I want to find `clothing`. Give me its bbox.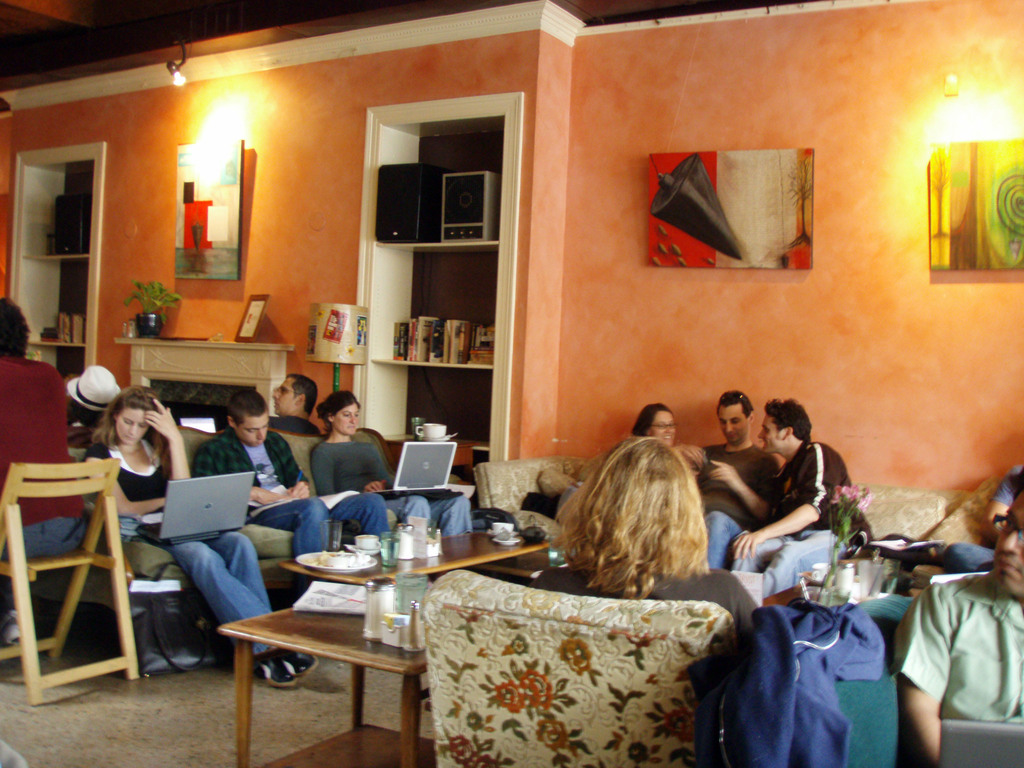
bbox=(889, 565, 1023, 724).
